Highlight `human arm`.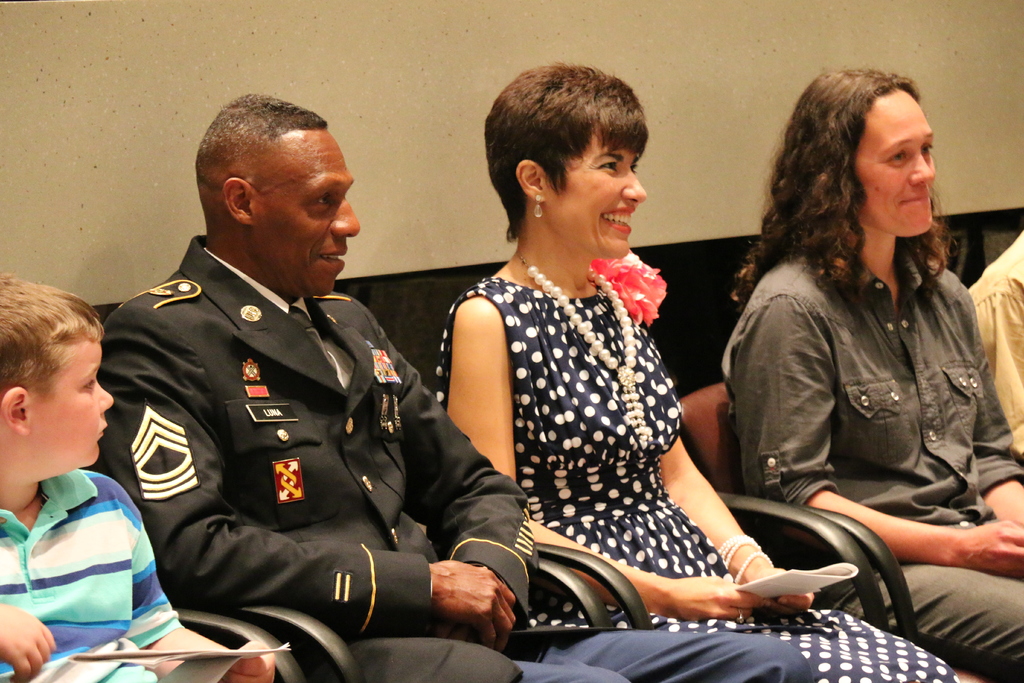
Highlighted region: (388,341,534,641).
